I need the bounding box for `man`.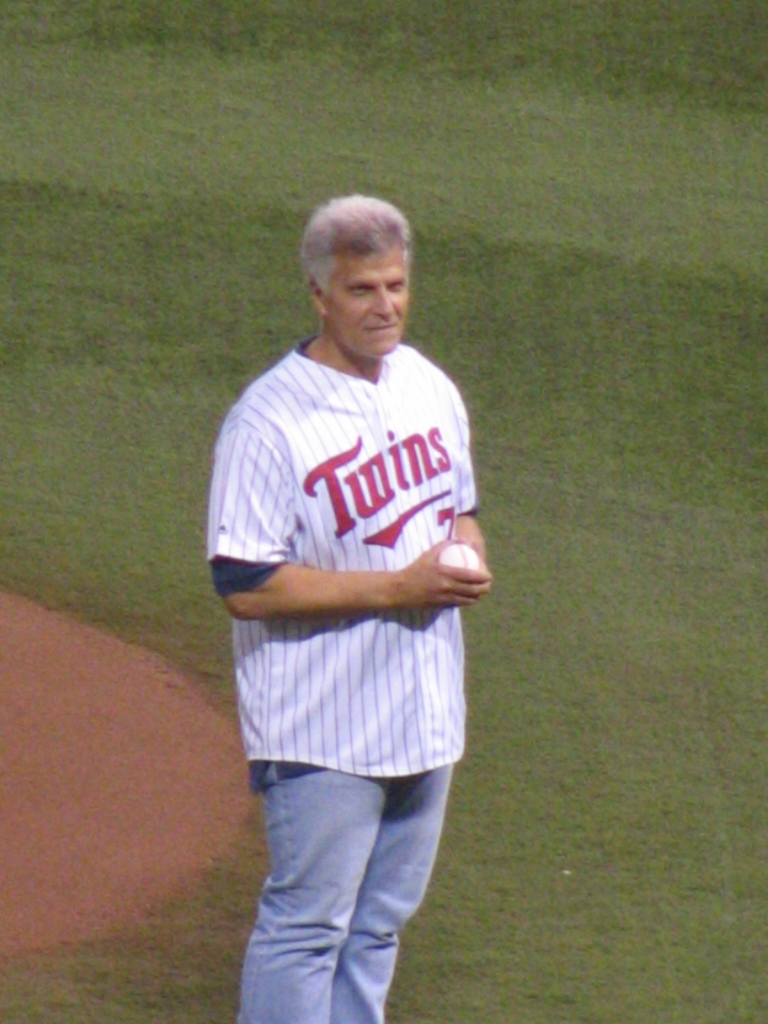
Here it is: select_region(202, 195, 495, 1023).
